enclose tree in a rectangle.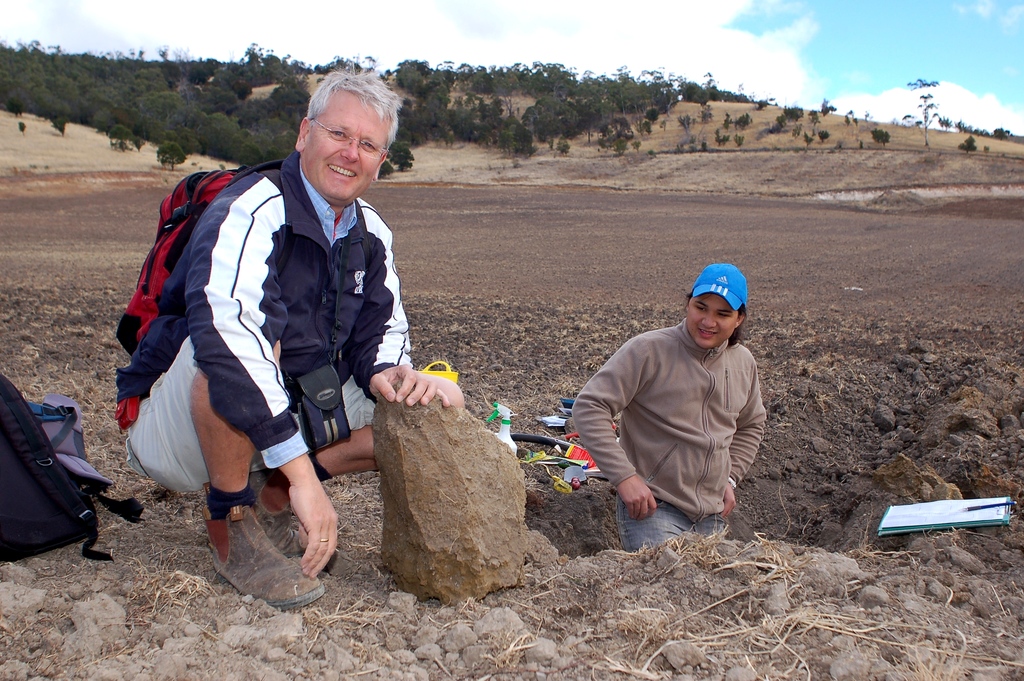
{"left": 785, "top": 103, "right": 807, "bottom": 120}.
